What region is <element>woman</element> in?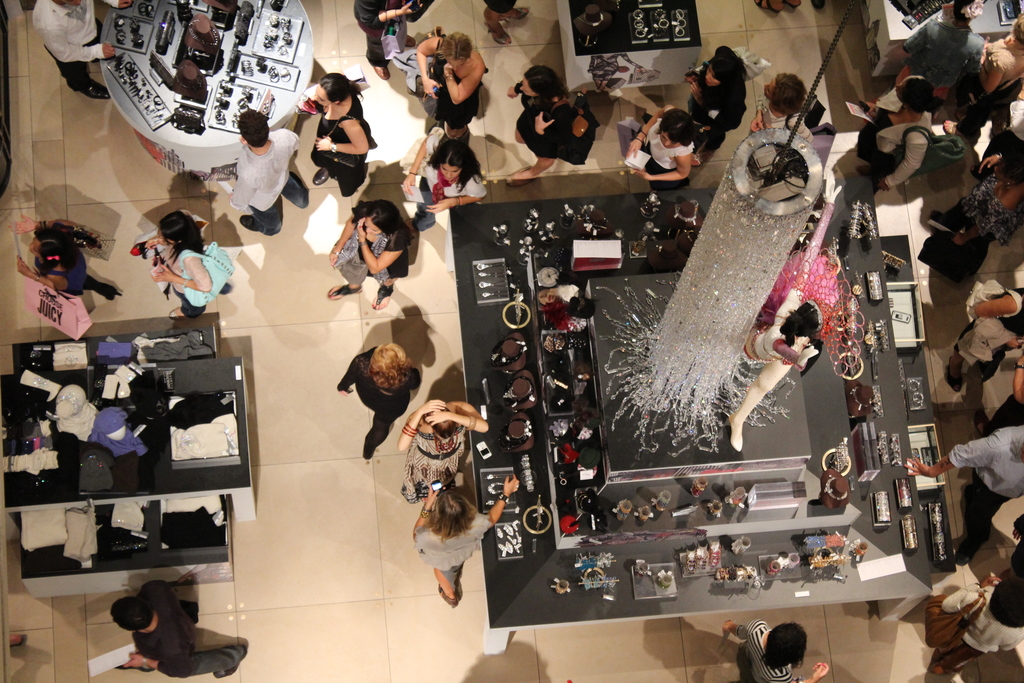
[left=397, top=399, right=493, bottom=509].
